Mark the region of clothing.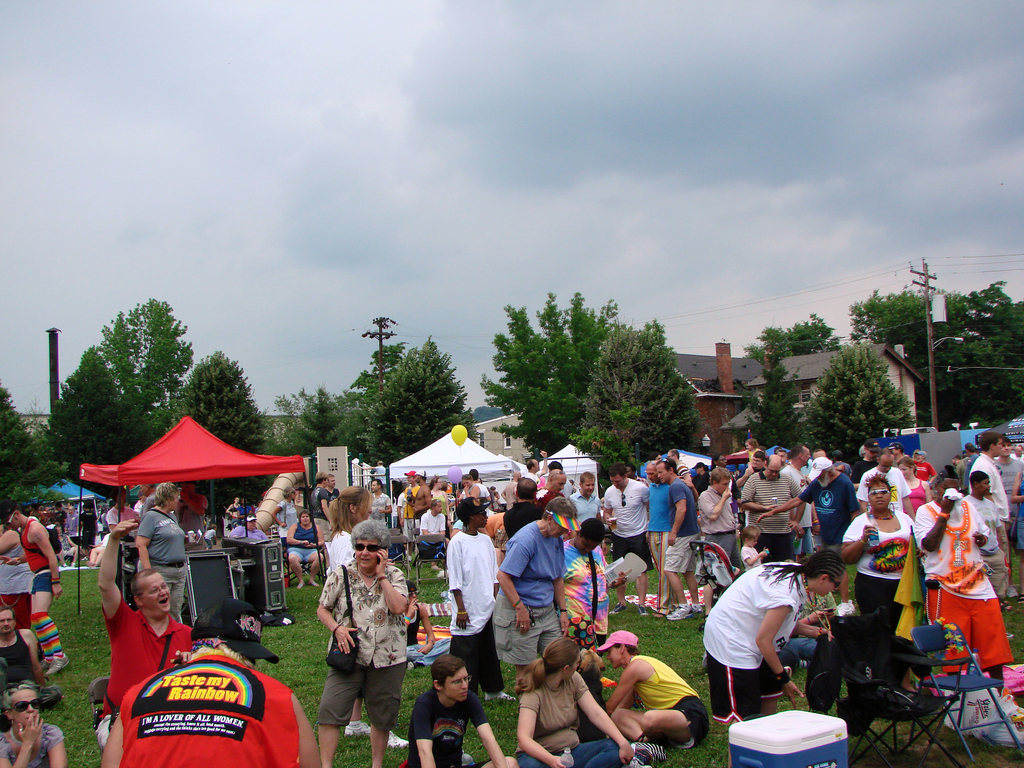
Region: bbox(287, 524, 319, 564).
